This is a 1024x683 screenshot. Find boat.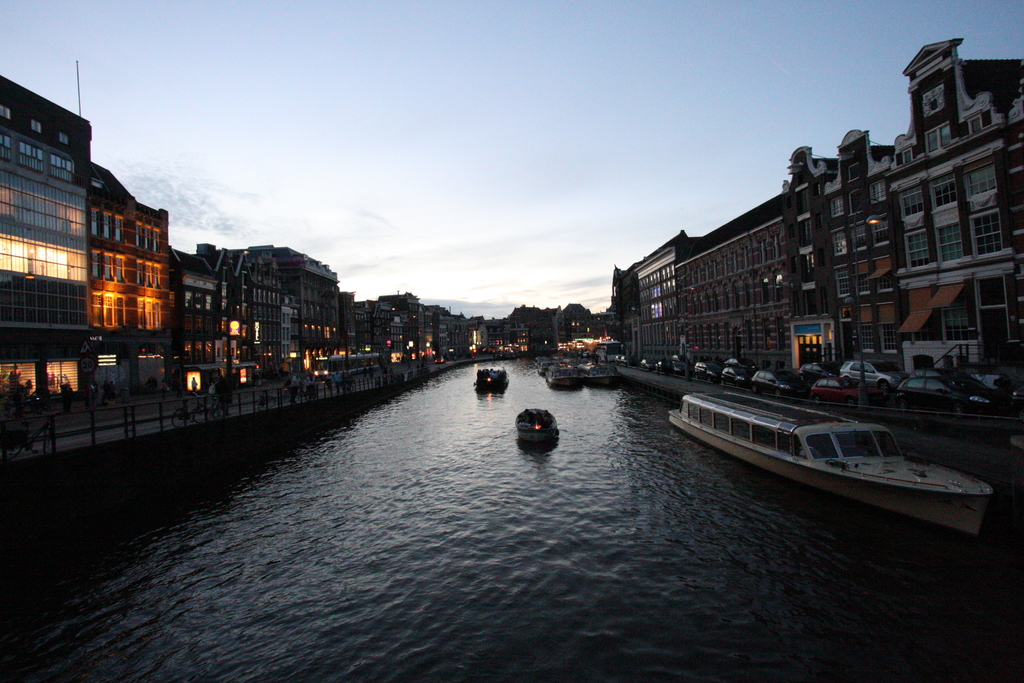
Bounding box: <bbox>666, 381, 1019, 501</bbox>.
